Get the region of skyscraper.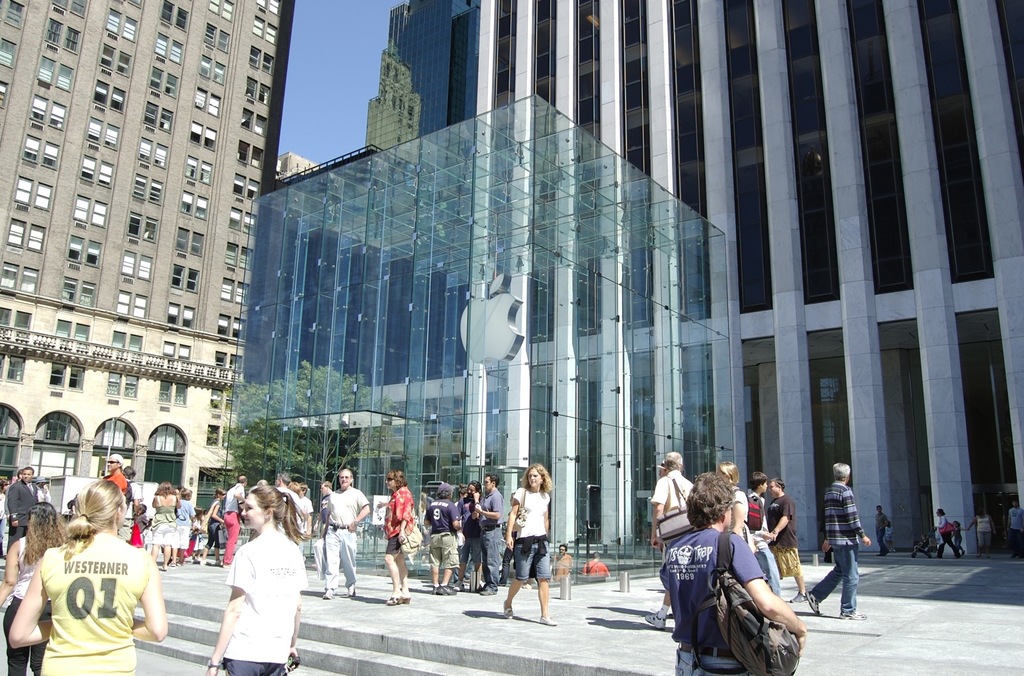
rect(359, 0, 1023, 548).
